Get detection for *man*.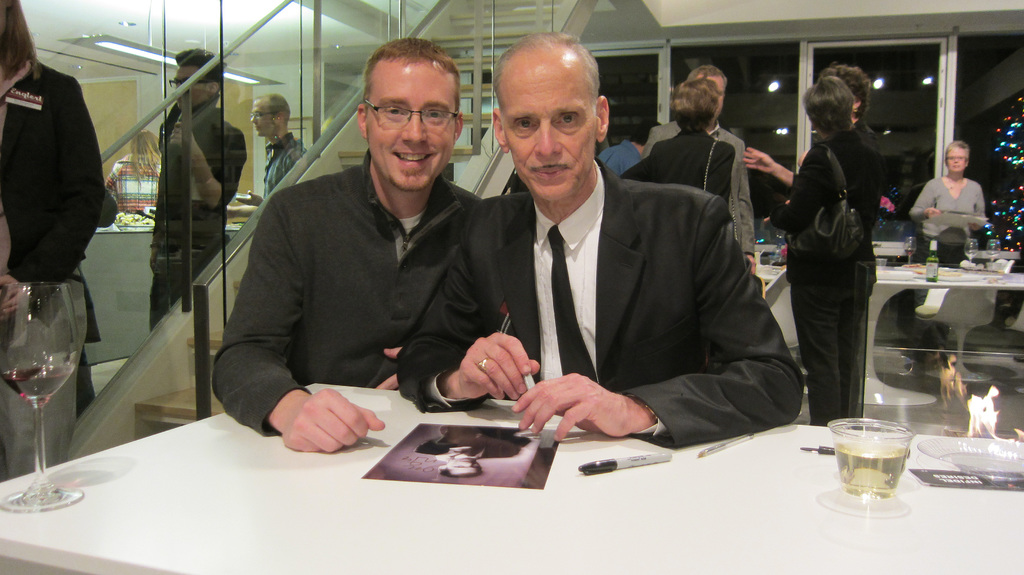
Detection: 148 47 246 333.
